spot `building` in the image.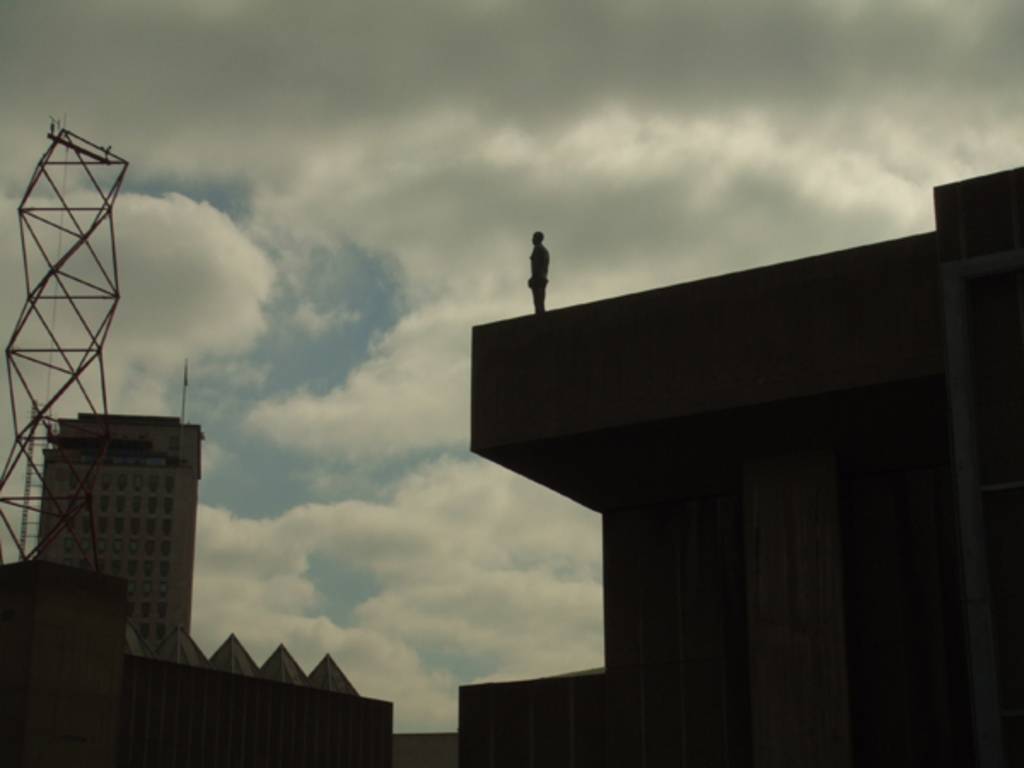
`building` found at [left=39, top=410, right=210, bottom=660].
